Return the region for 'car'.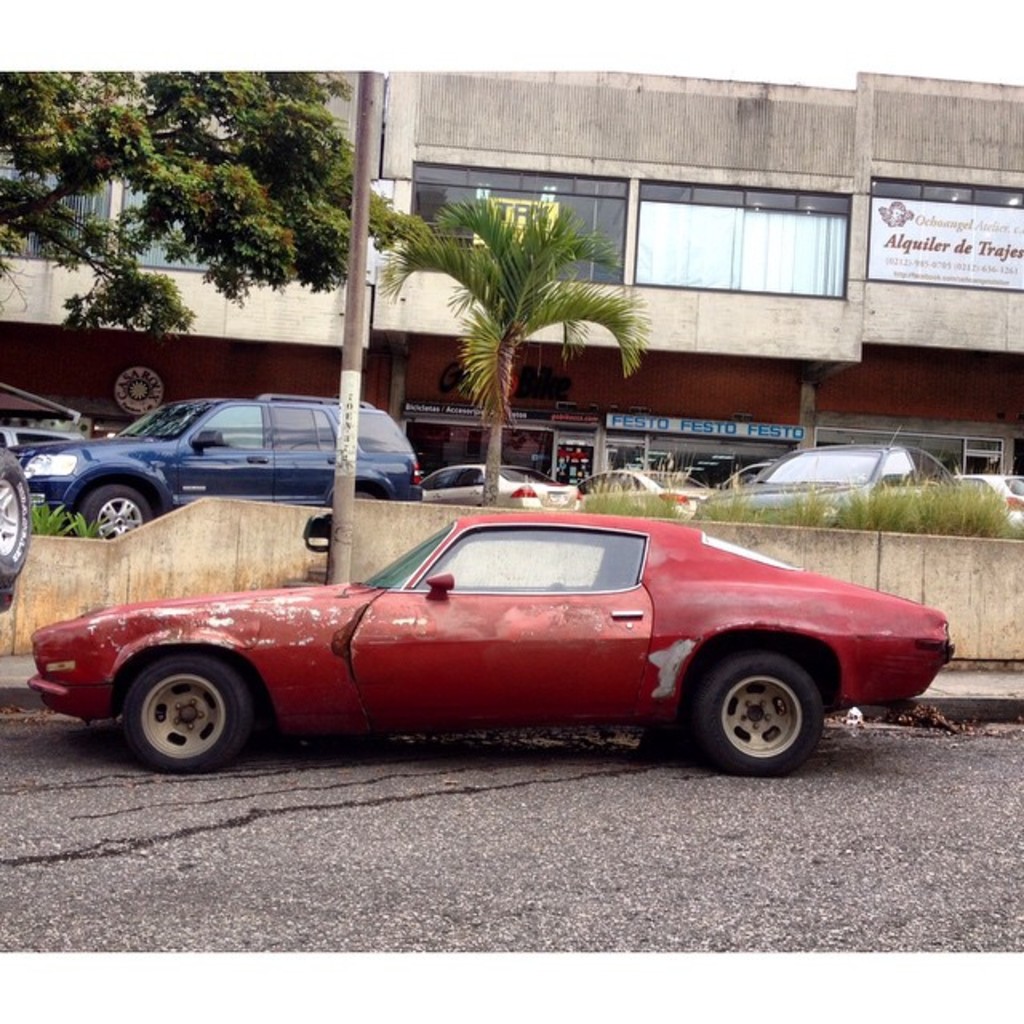
<bbox>573, 469, 726, 509</bbox>.
